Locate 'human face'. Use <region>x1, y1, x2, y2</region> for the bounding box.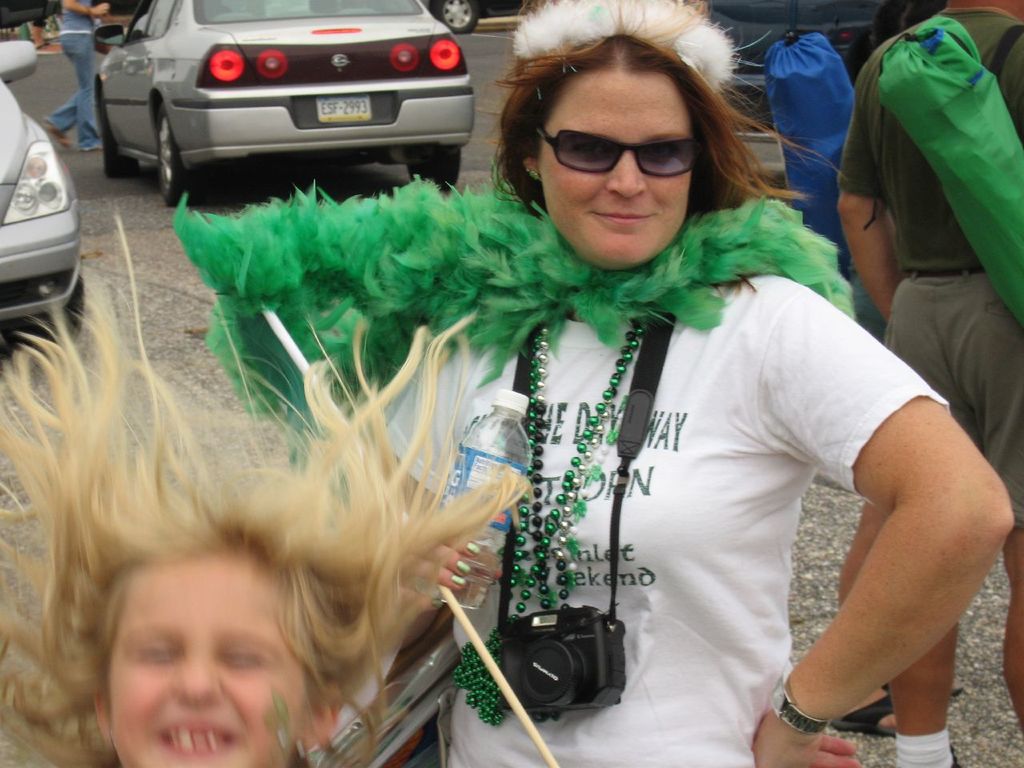
<region>106, 550, 306, 767</region>.
